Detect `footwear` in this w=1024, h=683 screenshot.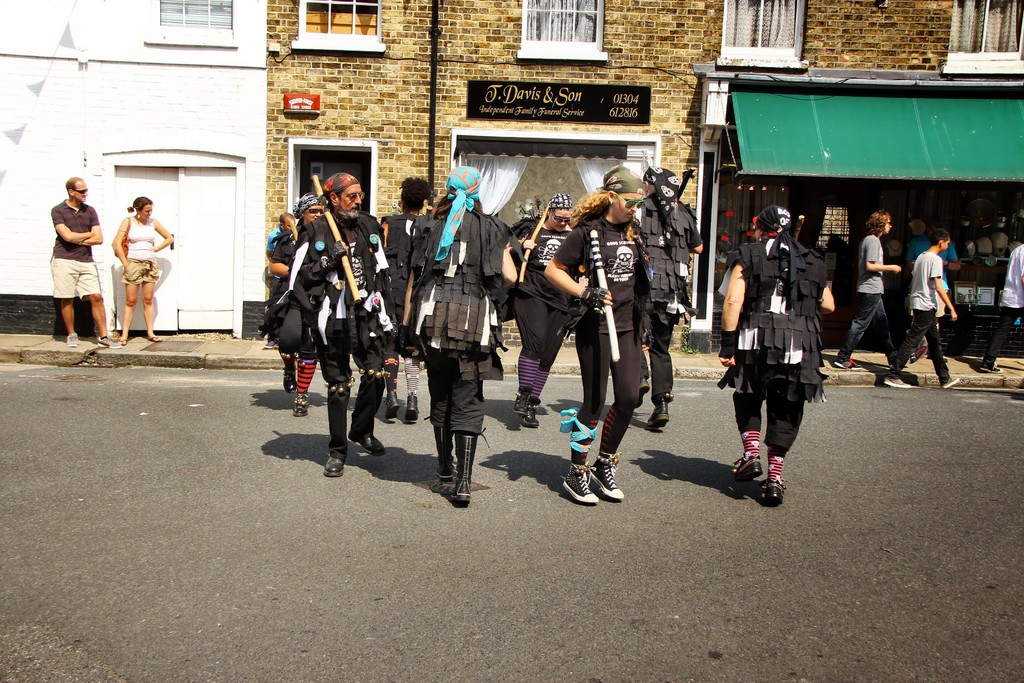
Detection: crop(281, 364, 300, 394).
